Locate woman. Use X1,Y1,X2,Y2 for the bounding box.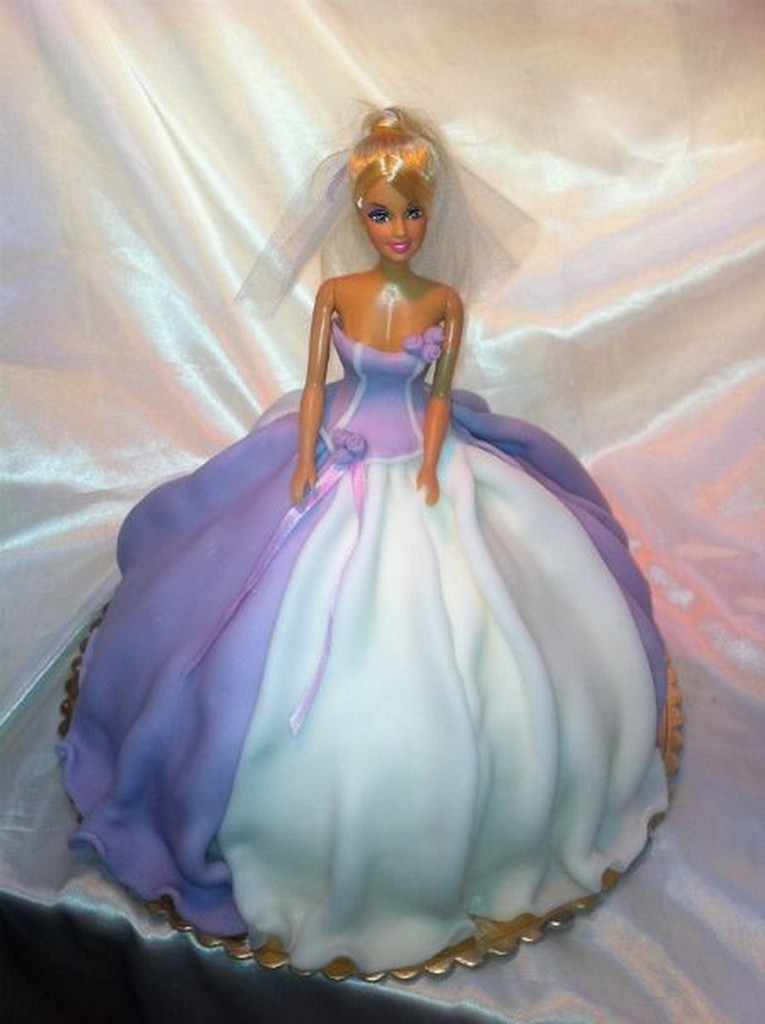
86,93,658,952.
